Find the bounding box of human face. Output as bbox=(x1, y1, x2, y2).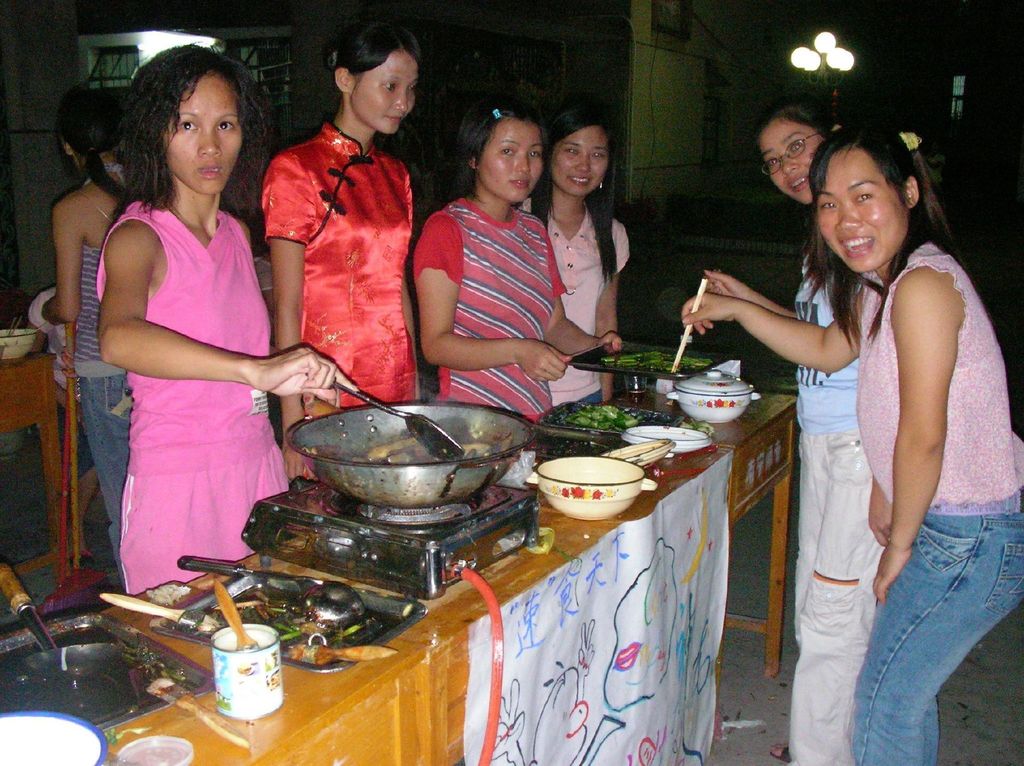
bbox=(163, 76, 244, 198).
